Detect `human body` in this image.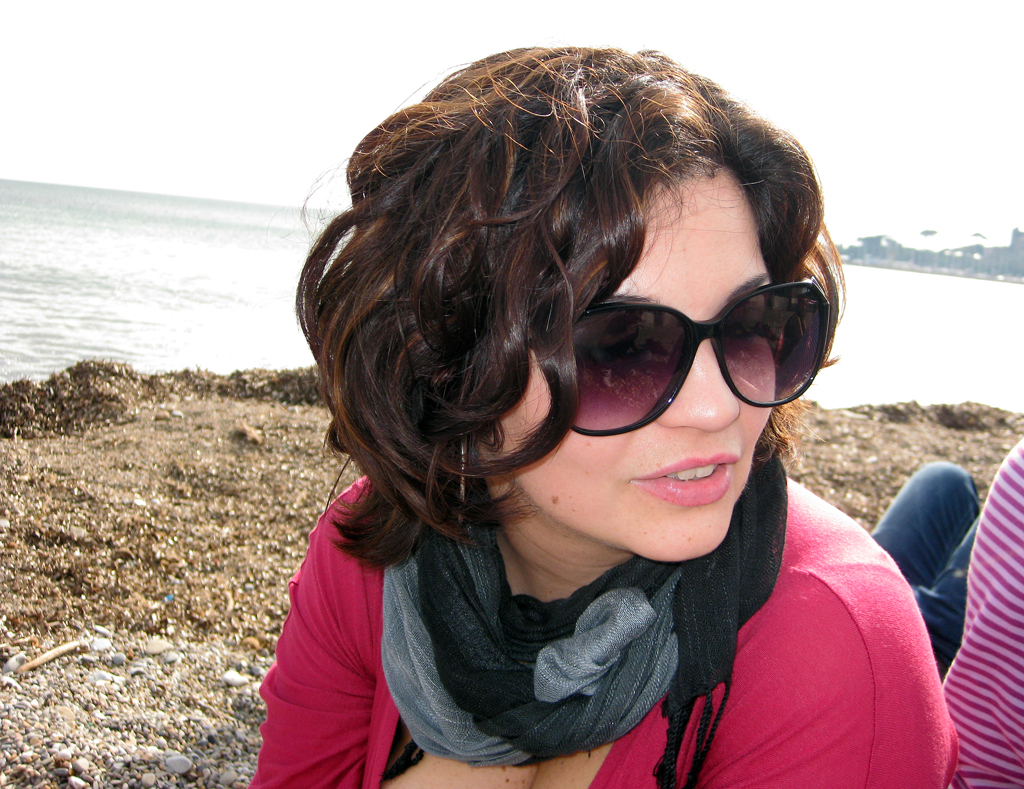
Detection: bbox=[871, 459, 987, 671].
